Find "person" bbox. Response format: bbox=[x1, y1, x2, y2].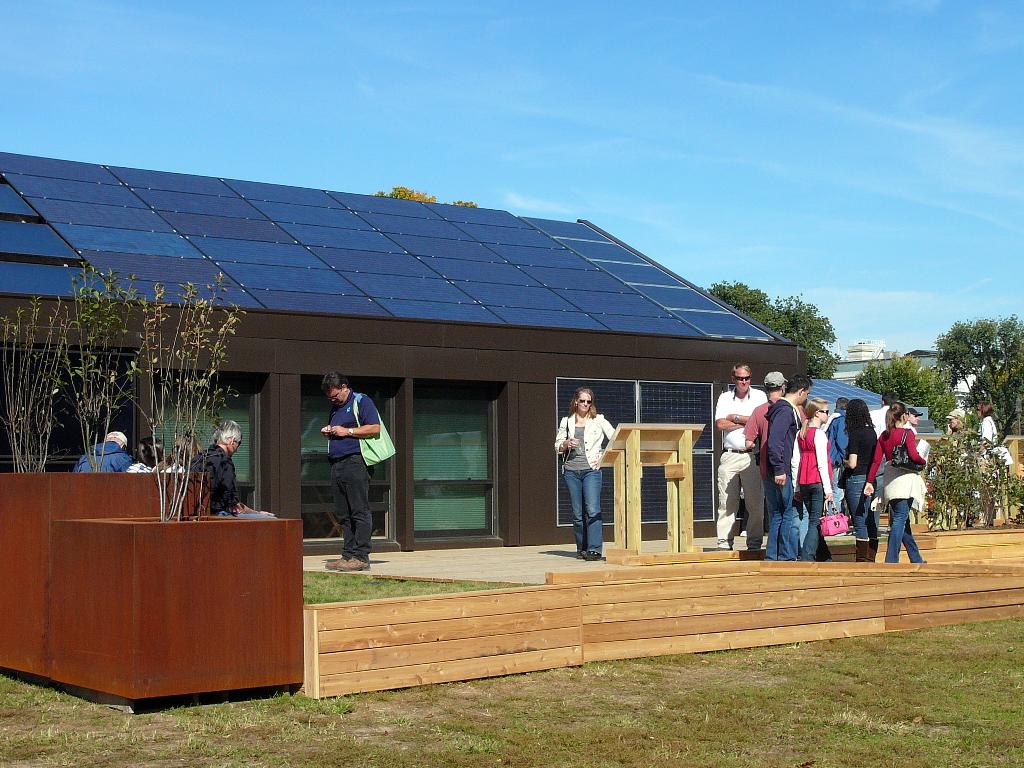
bbox=[73, 432, 132, 474].
